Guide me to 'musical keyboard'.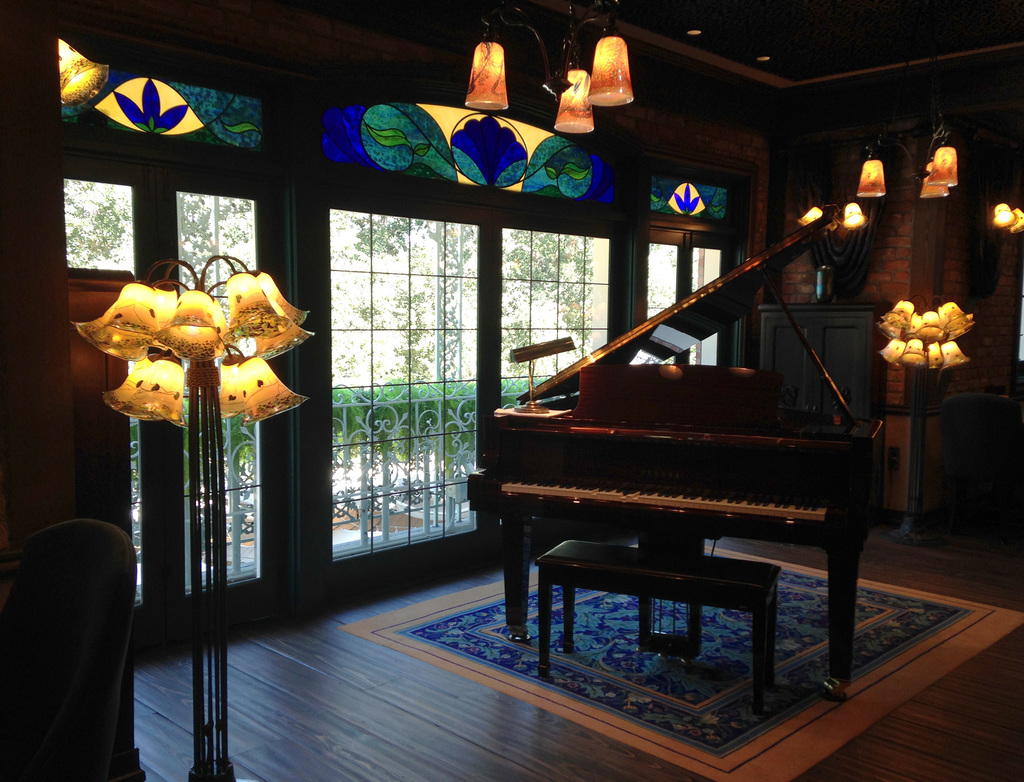
Guidance: {"x1": 479, "y1": 332, "x2": 897, "y2": 641}.
